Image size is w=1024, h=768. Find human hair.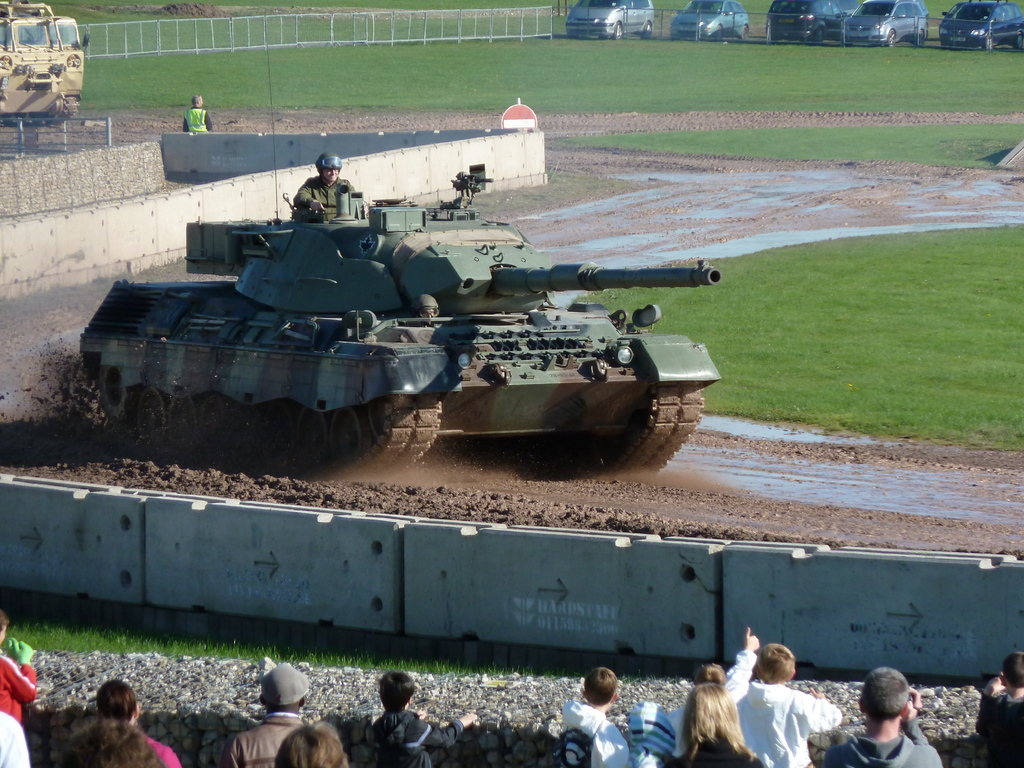
{"left": 275, "top": 720, "right": 350, "bottom": 767}.
